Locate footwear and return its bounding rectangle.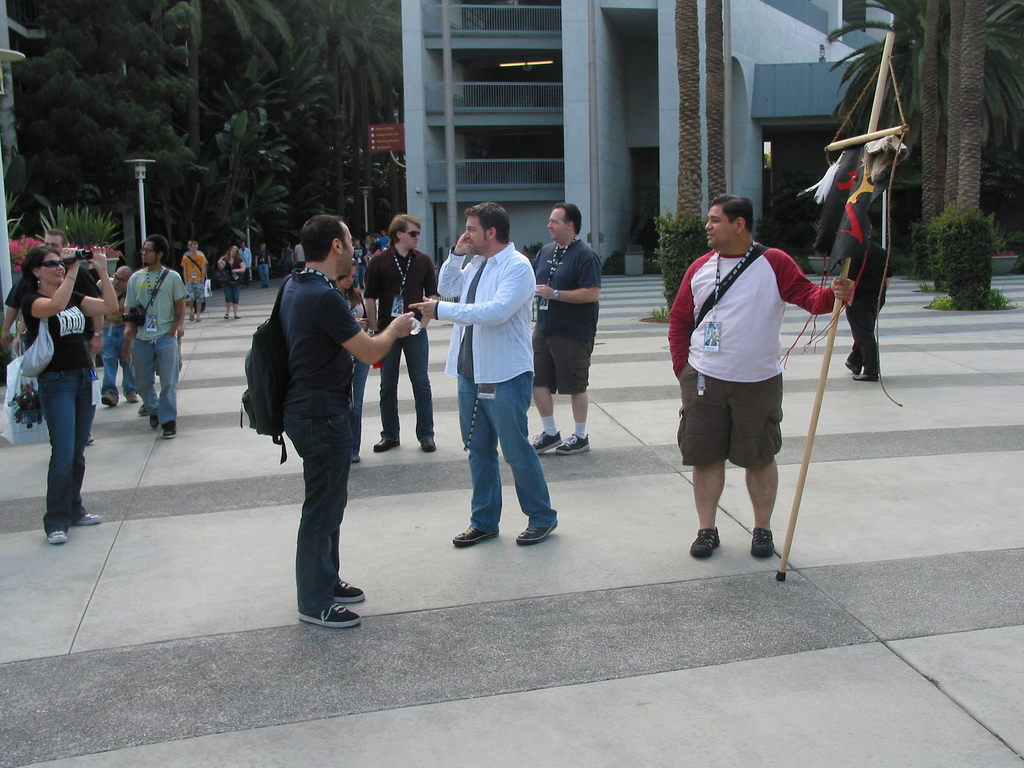
box(849, 373, 879, 382).
